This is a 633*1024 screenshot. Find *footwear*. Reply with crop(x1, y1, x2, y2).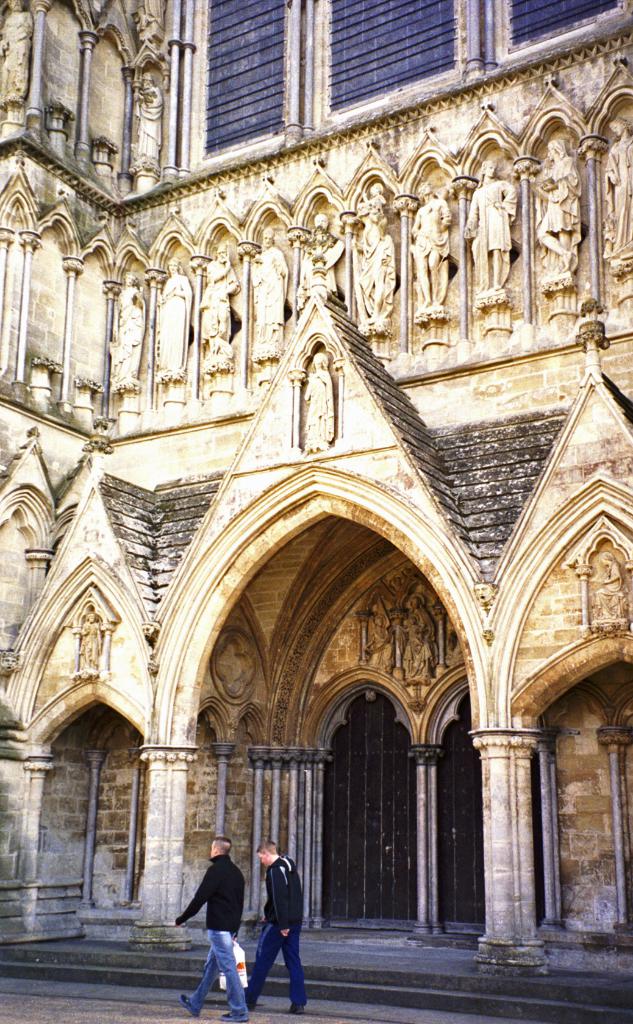
crop(221, 1010, 247, 1023).
